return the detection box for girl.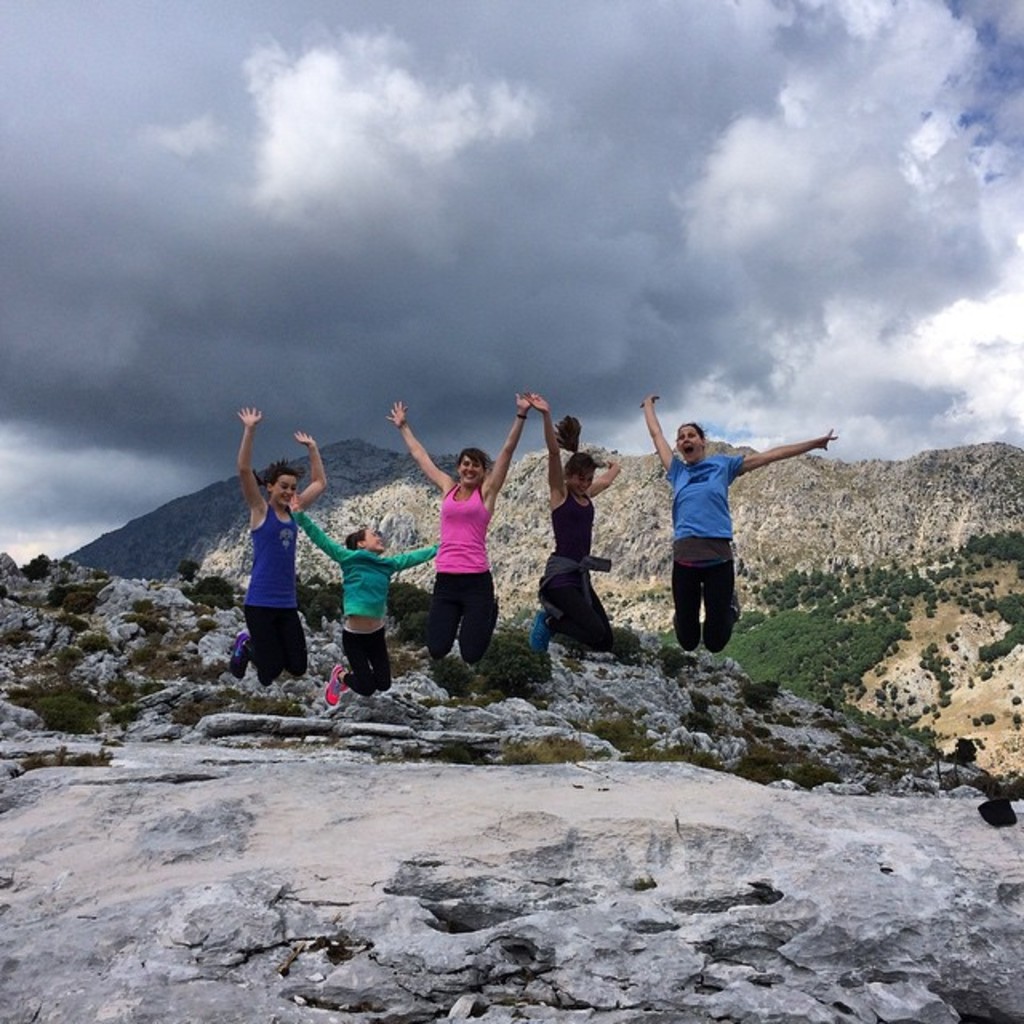
bbox=[390, 384, 536, 659].
